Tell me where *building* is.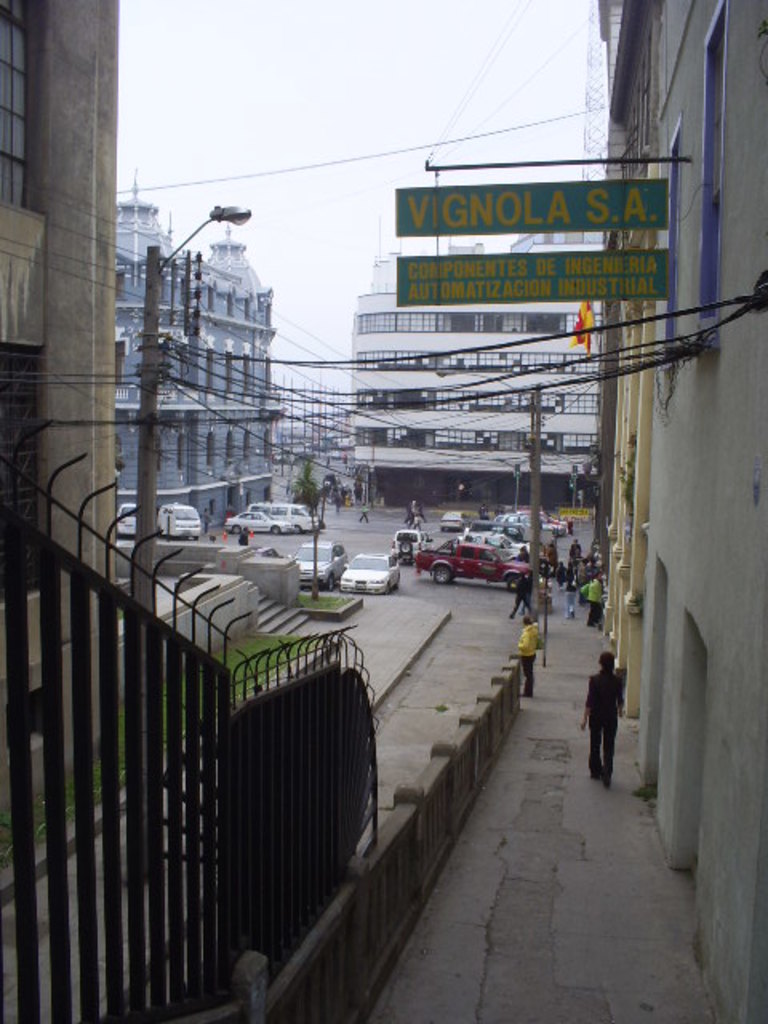
*building* is at bbox=(350, 229, 610, 501).
